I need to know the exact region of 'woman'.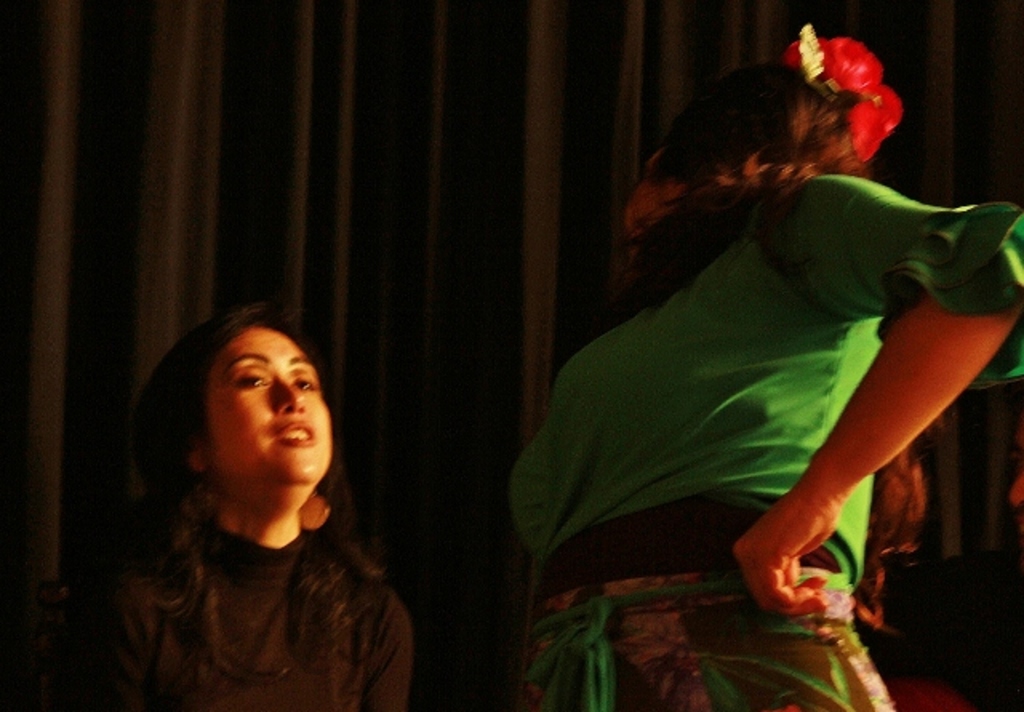
Region: region(85, 277, 418, 702).
